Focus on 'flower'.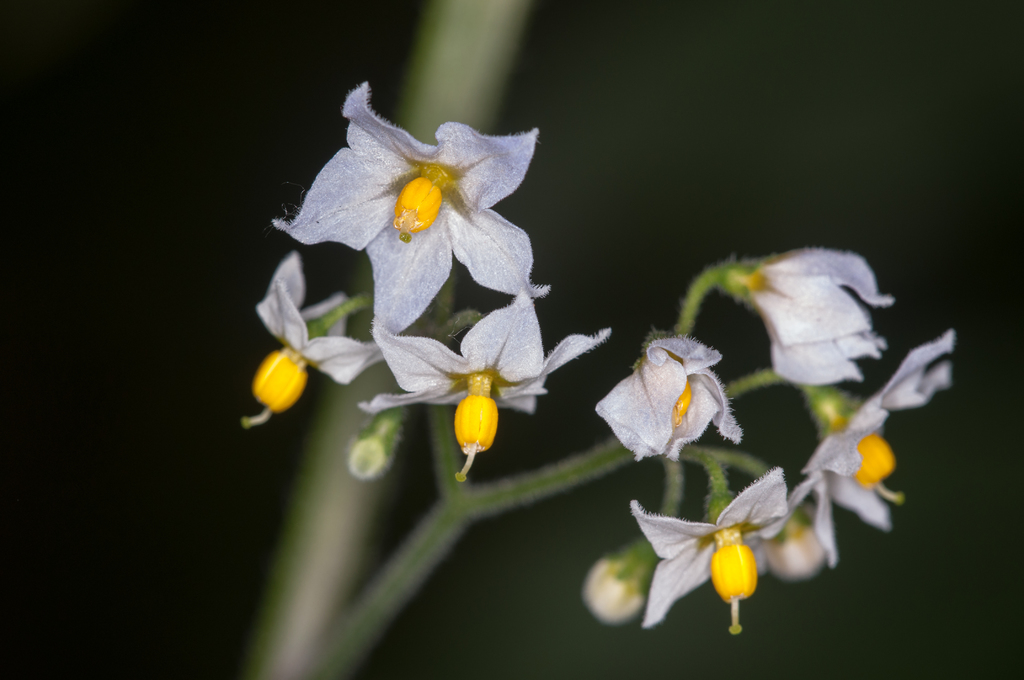
Focused at <bbox>273, 85, 560, 270</bbox>.
